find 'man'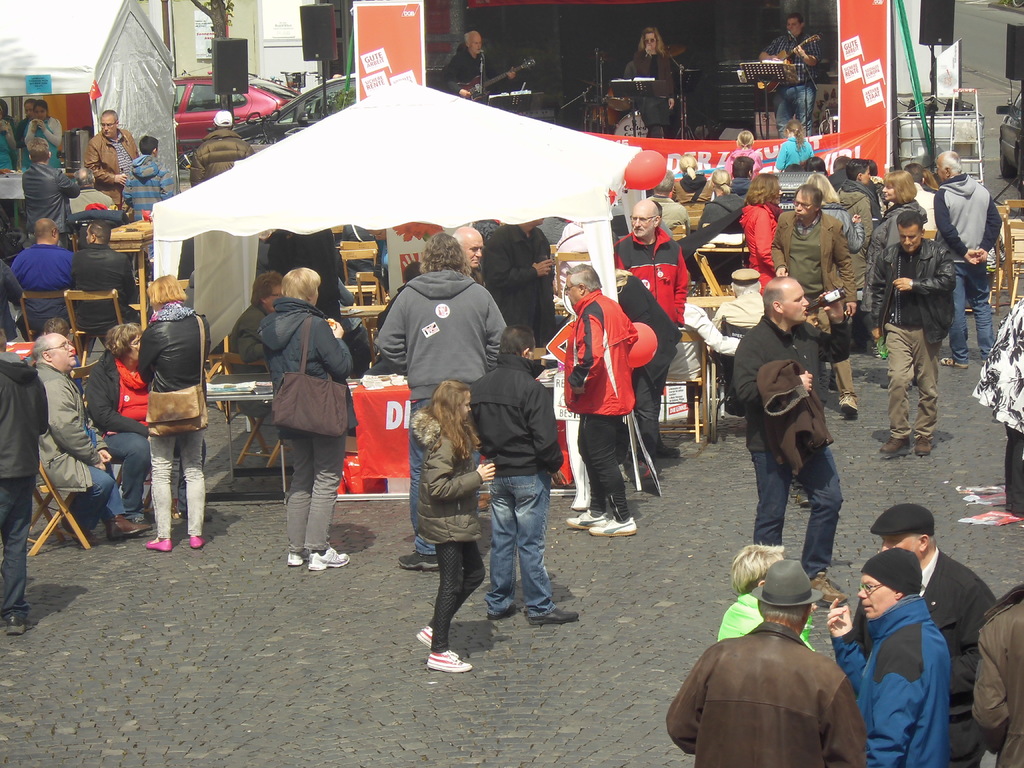
[618,270,679,458]
